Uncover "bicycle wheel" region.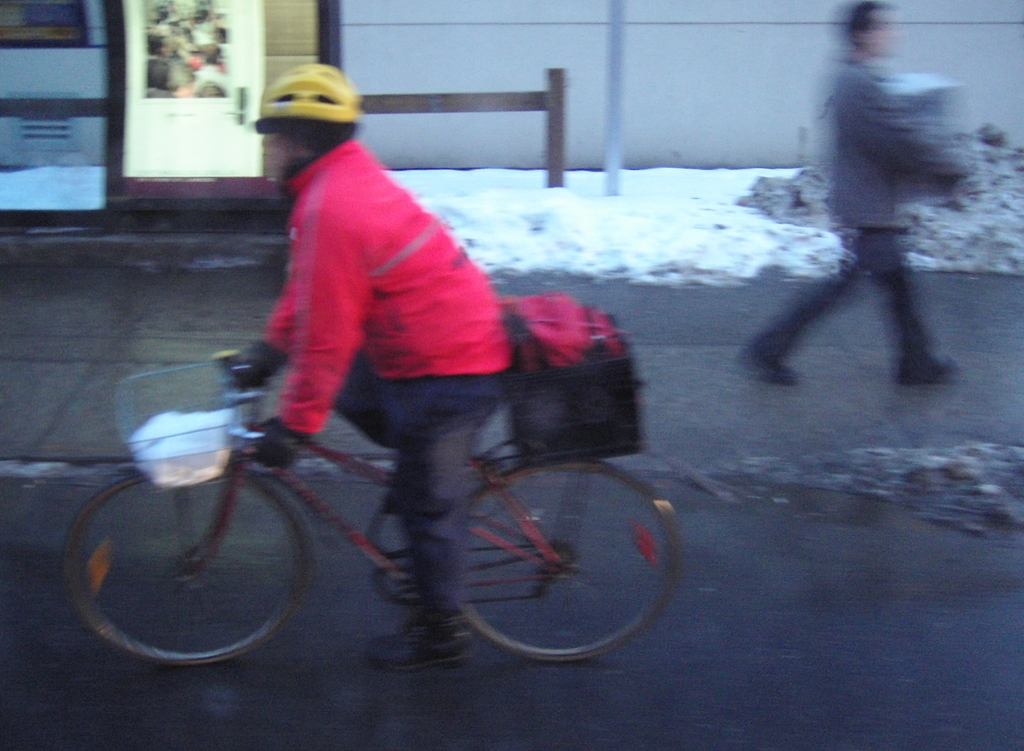
Uncovered: BBox(434, 462, 675, 672).
